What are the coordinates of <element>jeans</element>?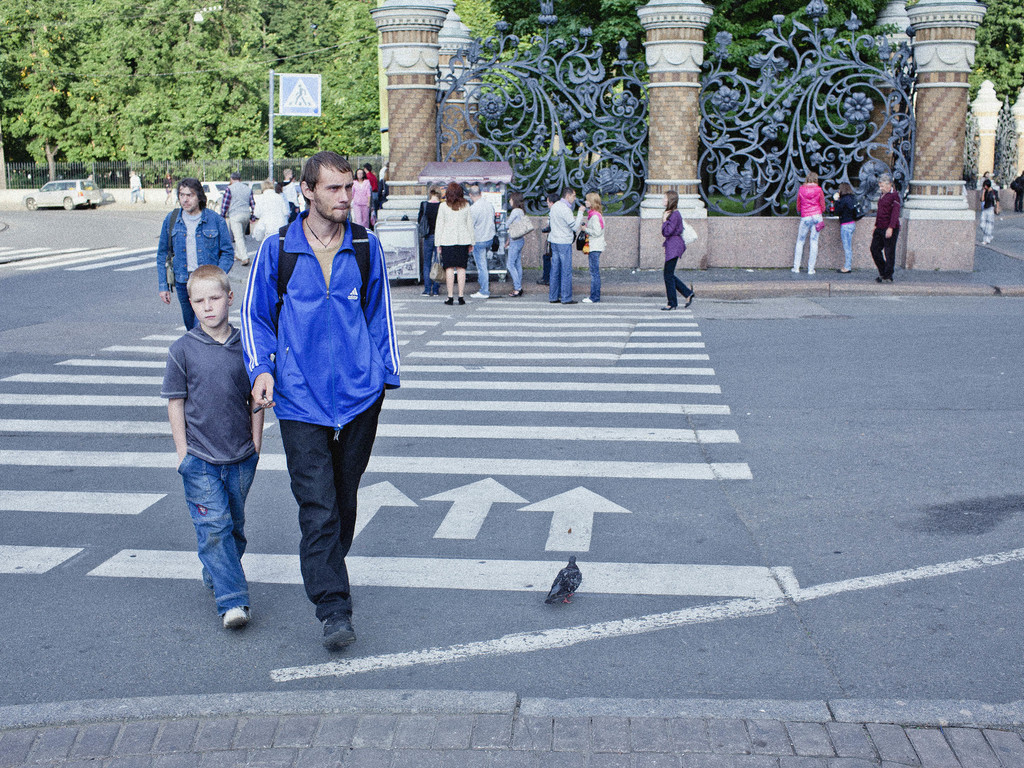
l=876, t=227, r=899, b=277.
